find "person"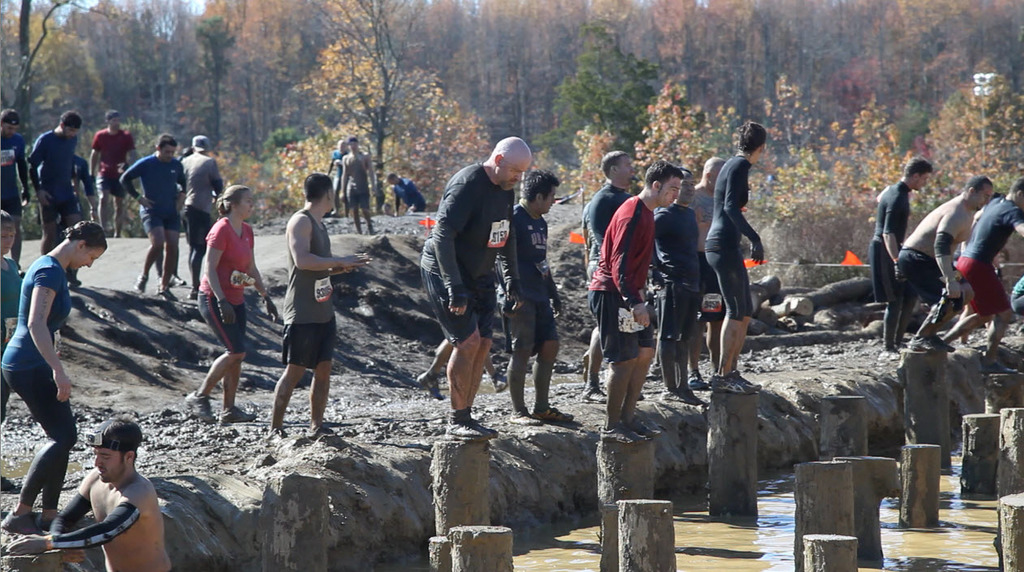
[331, 137, 348, 219]
